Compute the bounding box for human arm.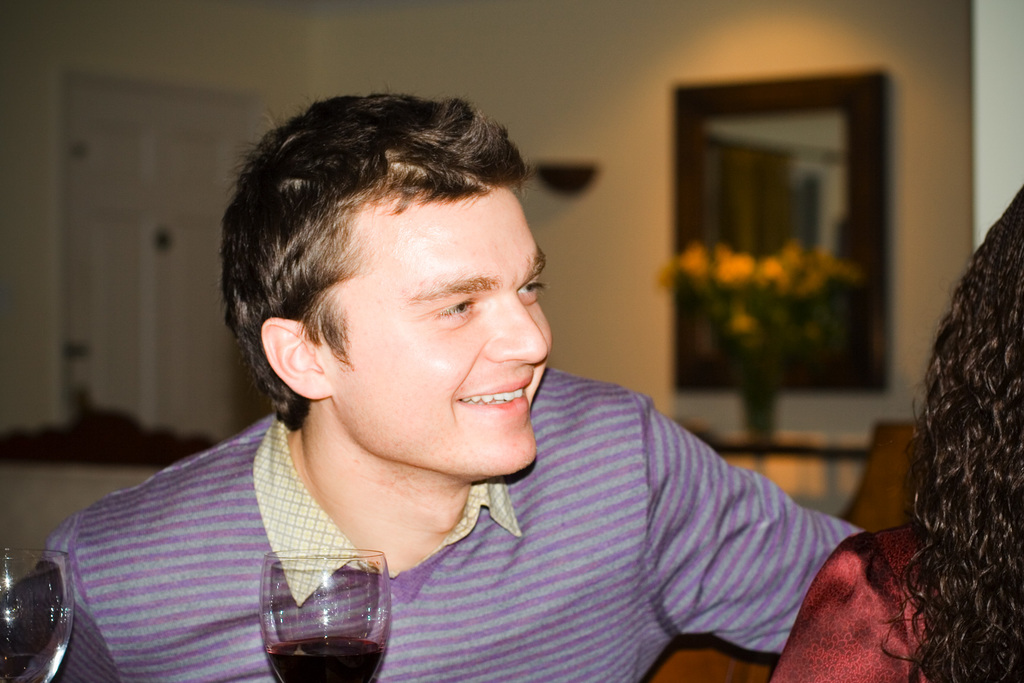
left=6, top=502, right=166, bottom=682.
